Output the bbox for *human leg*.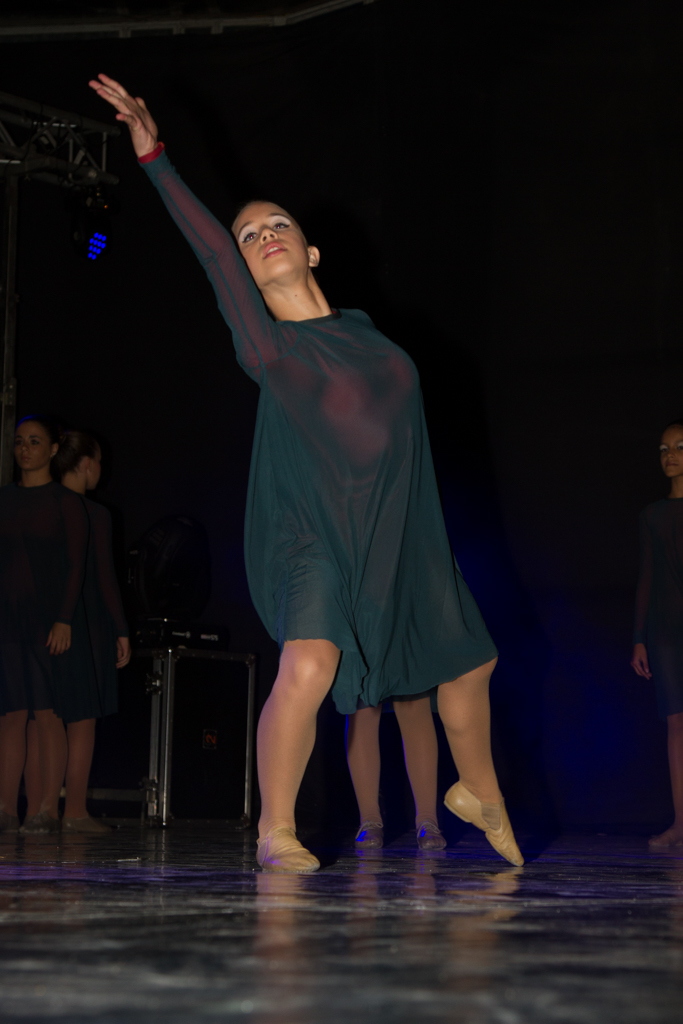
<bbox>34, 709, 57, 838</bbox>.
